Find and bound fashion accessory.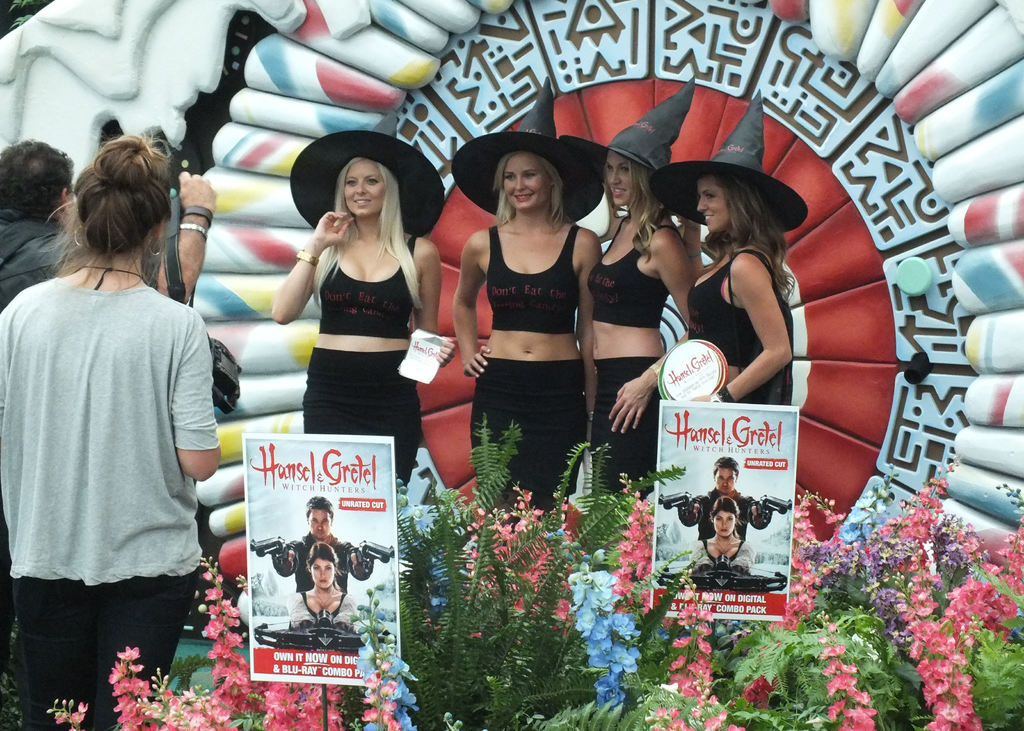
Bound: <bbox>298, 249, 317, 269</bbox>.
